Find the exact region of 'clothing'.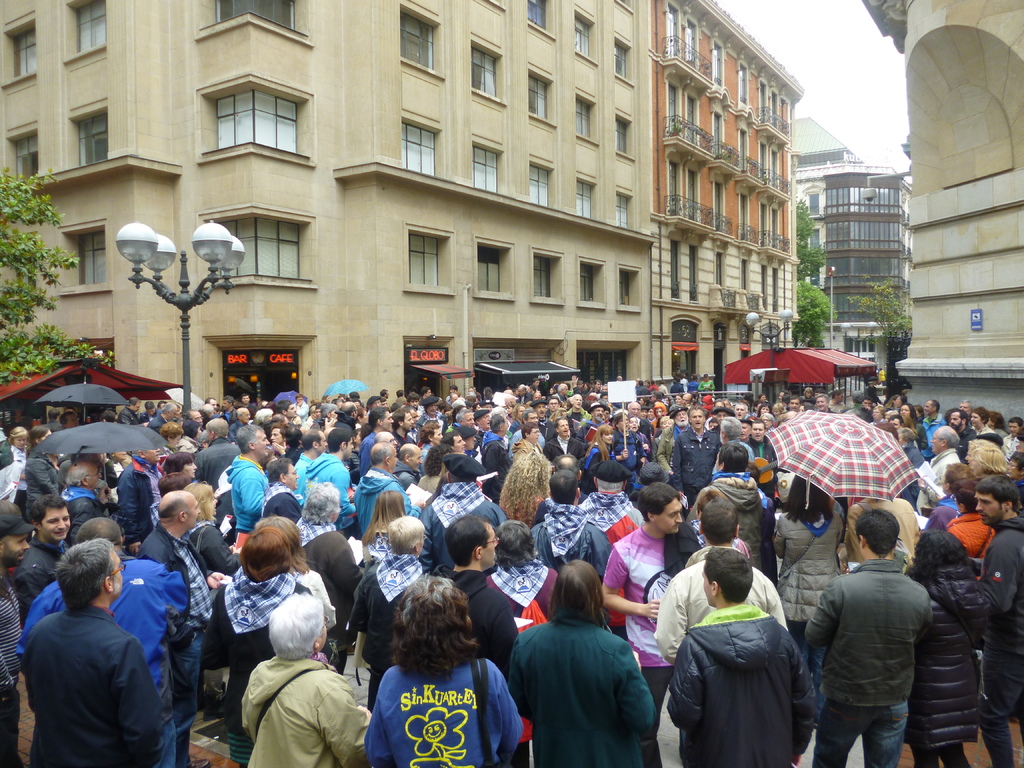
Exact region: detection(985, 520, 1023, 758).
